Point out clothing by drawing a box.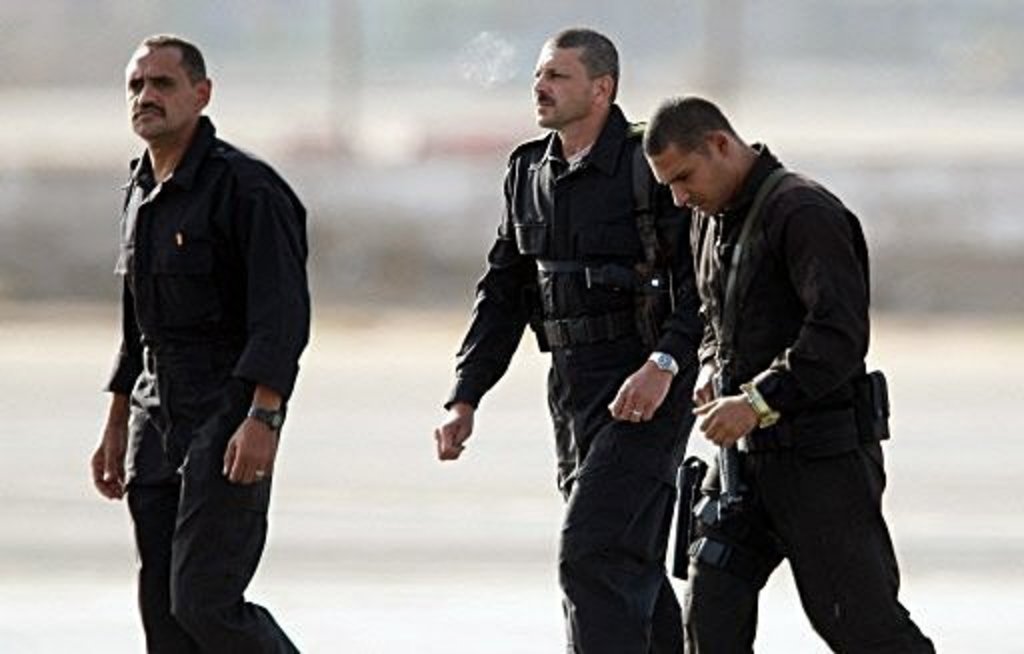
(x1=444, y1=104, x2=706, y2=652).
